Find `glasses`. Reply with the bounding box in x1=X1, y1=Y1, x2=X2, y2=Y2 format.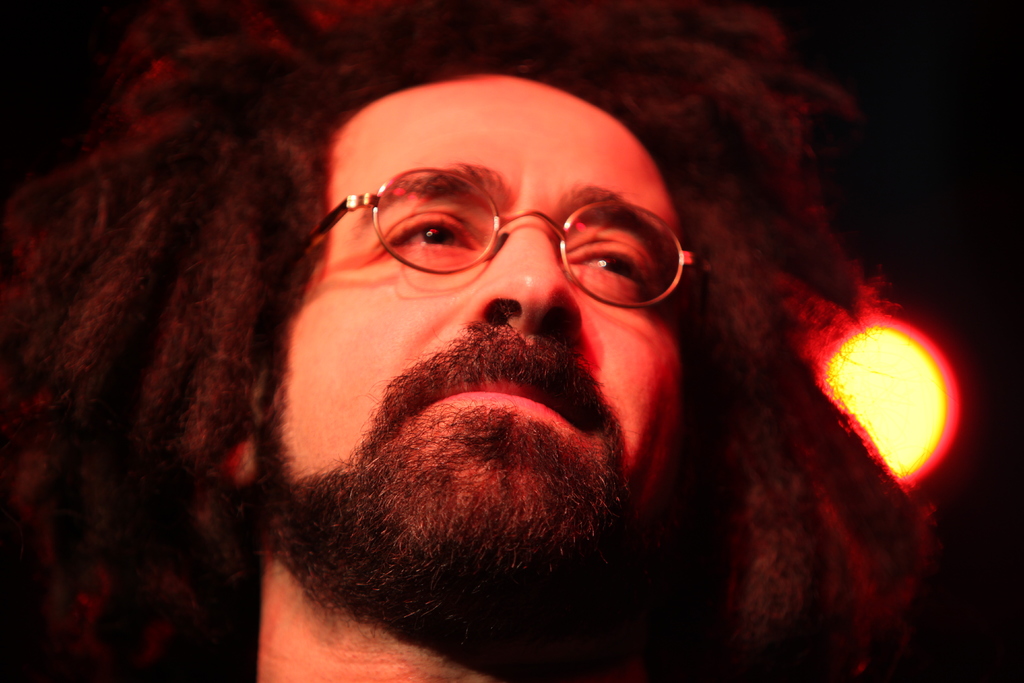
x1=306, y1=172, x2=684, y2=311.
